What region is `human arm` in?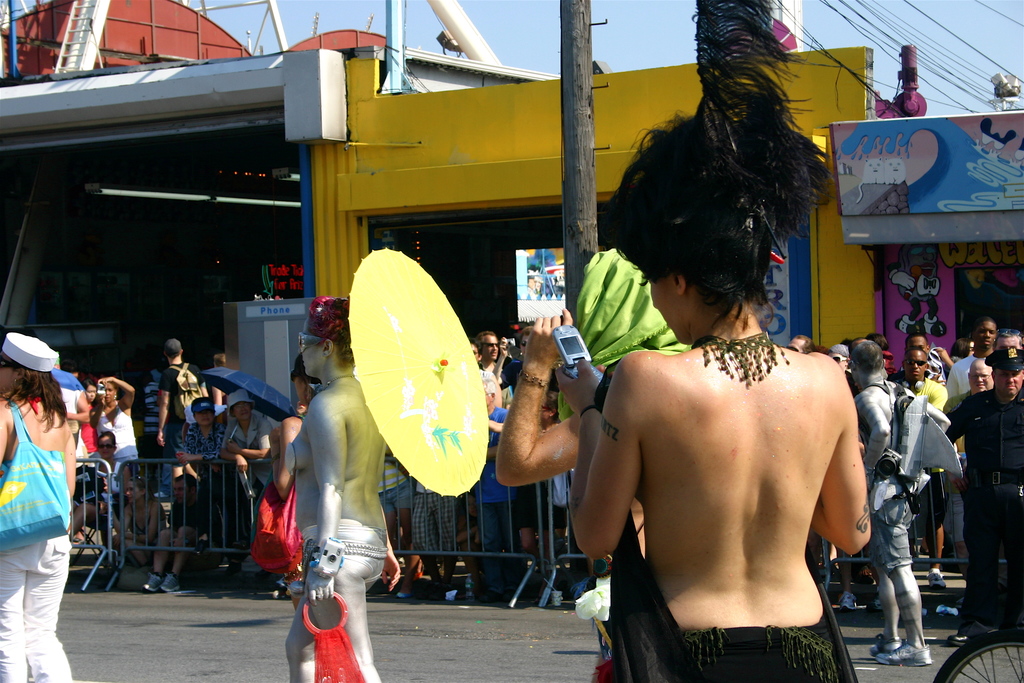
box(106, 499, 134, 533).
